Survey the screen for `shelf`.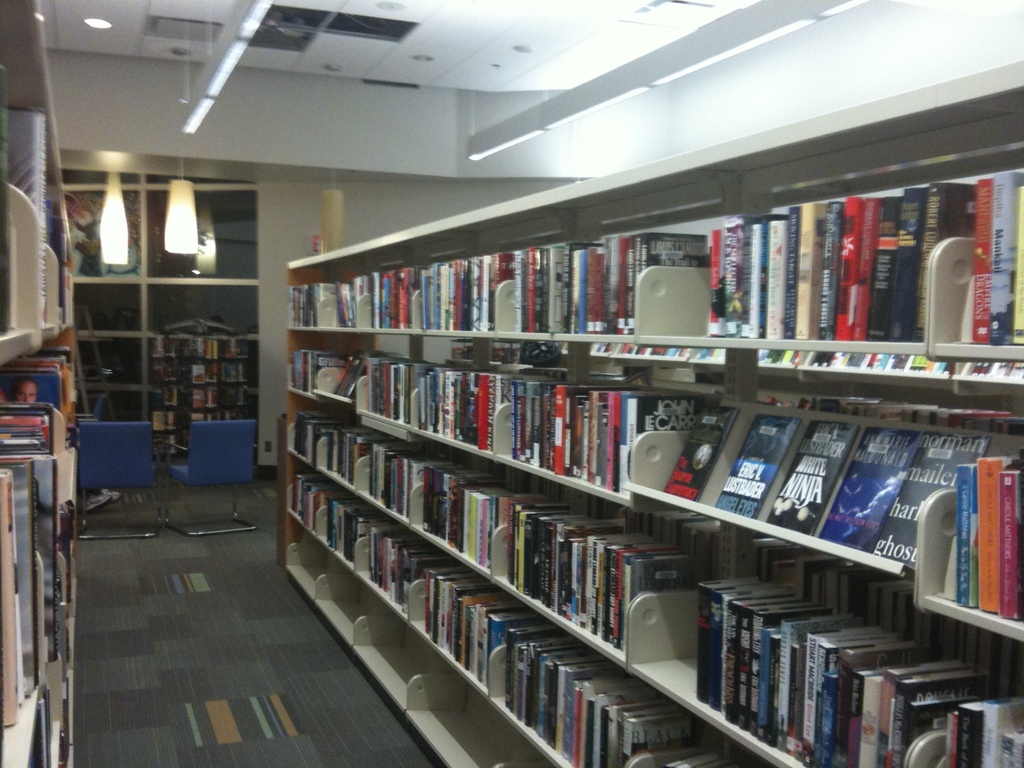
Survey found: [147, 327, 262, 463].
